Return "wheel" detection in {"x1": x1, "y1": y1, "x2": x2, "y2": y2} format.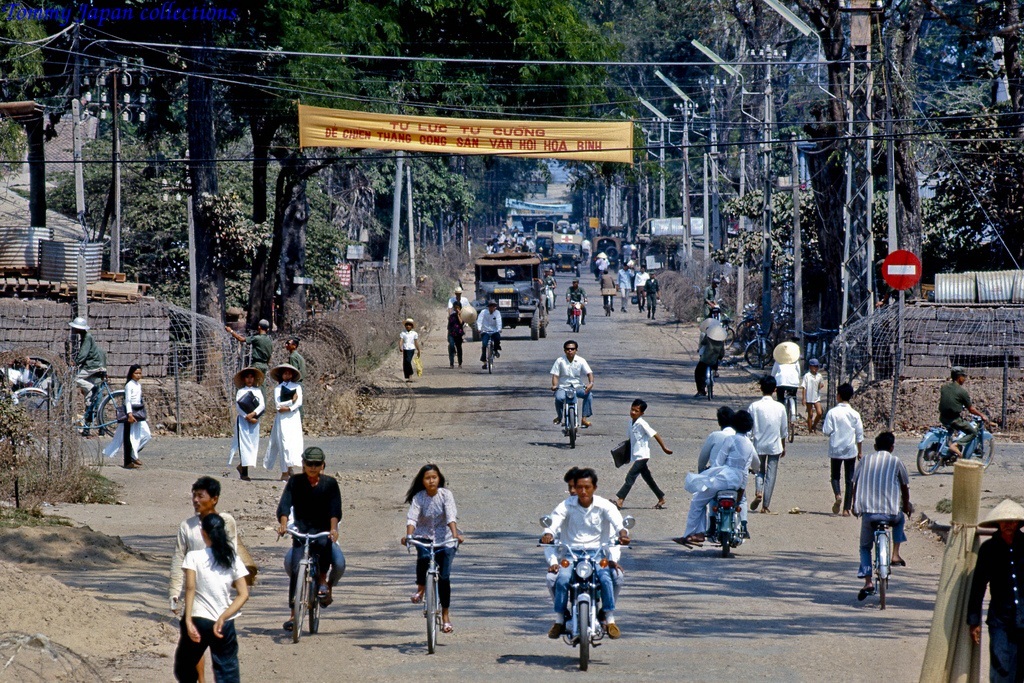
{"x1": 737, "y1": 319, "x2": 754, "y2": 346}.
